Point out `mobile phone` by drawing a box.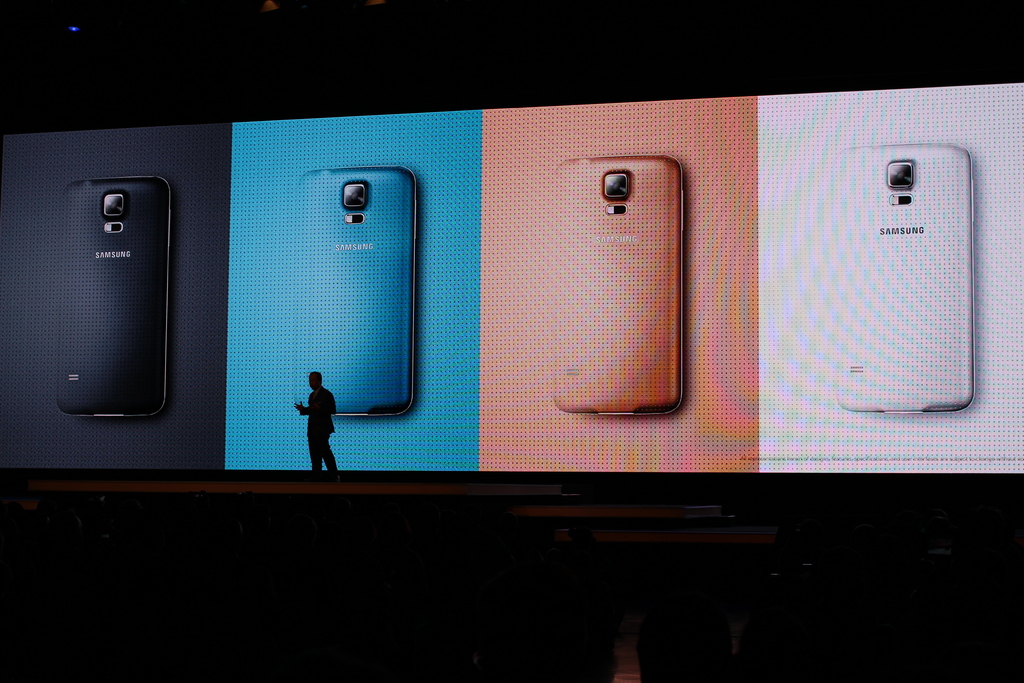
box(49, 145, 176, 432).
